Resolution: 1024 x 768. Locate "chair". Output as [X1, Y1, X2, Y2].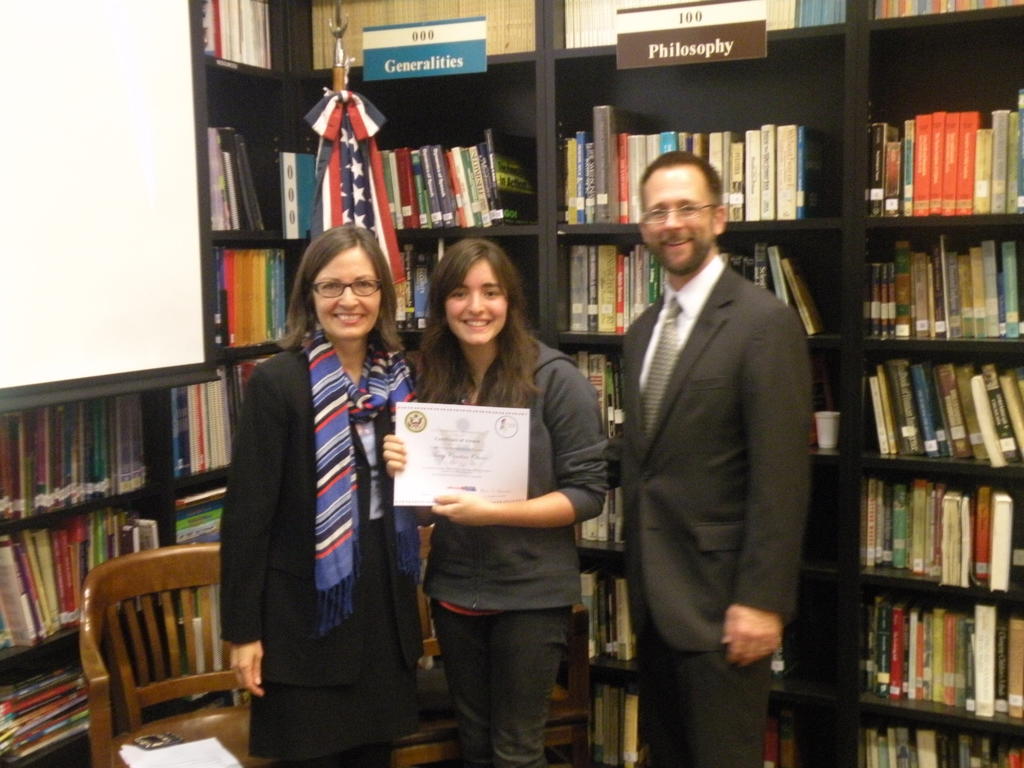
[56, 537, 259, 762].
